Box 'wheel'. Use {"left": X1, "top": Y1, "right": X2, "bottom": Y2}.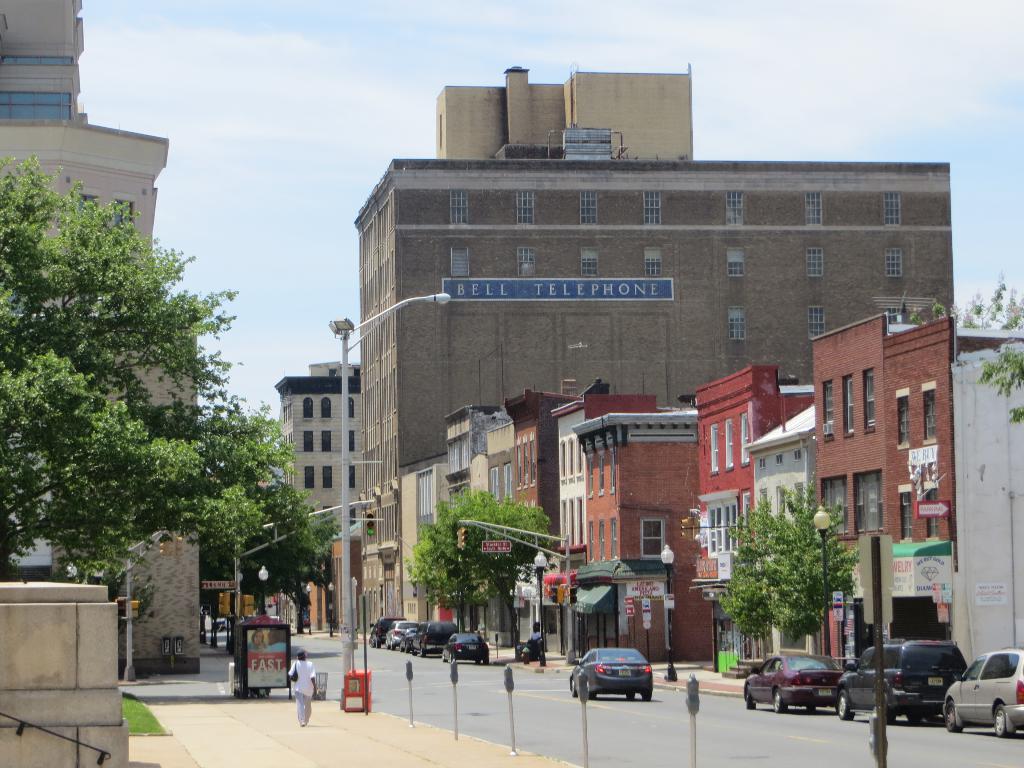
{"left": 946, "top": 700, "right": 959, "bottom": 730}.
